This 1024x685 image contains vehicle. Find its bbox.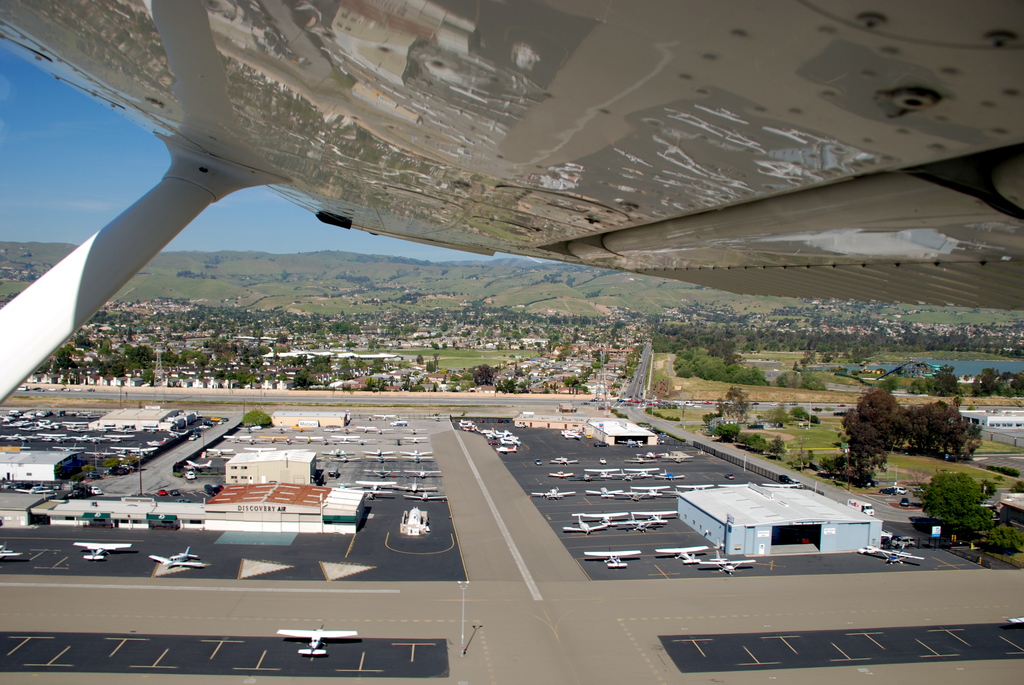
detection(295, 436, 324, 443).
